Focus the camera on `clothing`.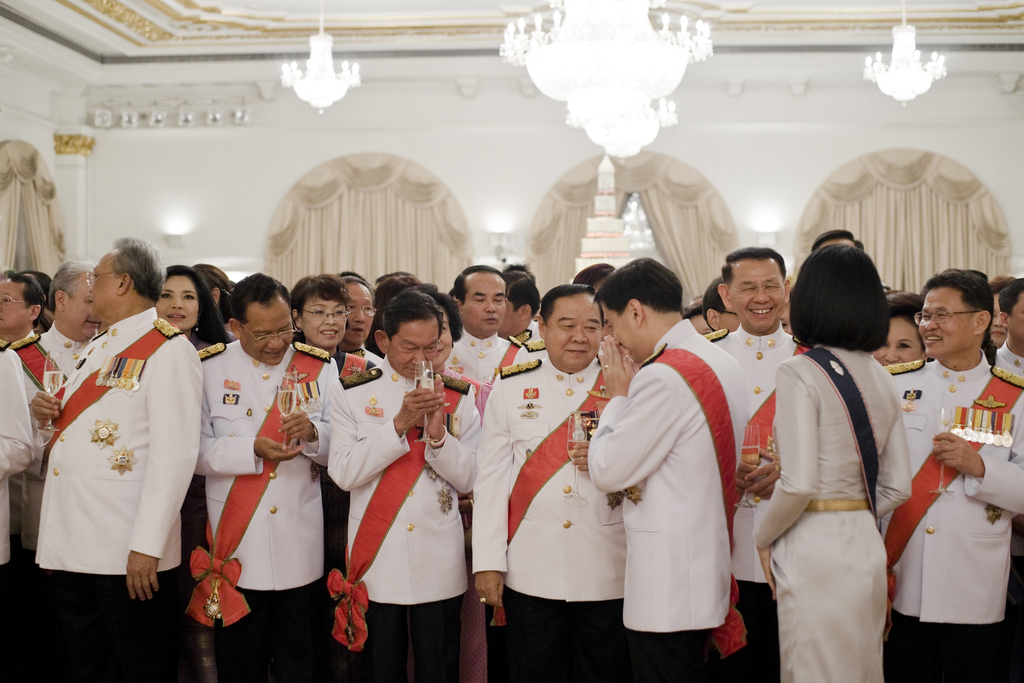
Focus region: detection(754, 344, 915, 682).
